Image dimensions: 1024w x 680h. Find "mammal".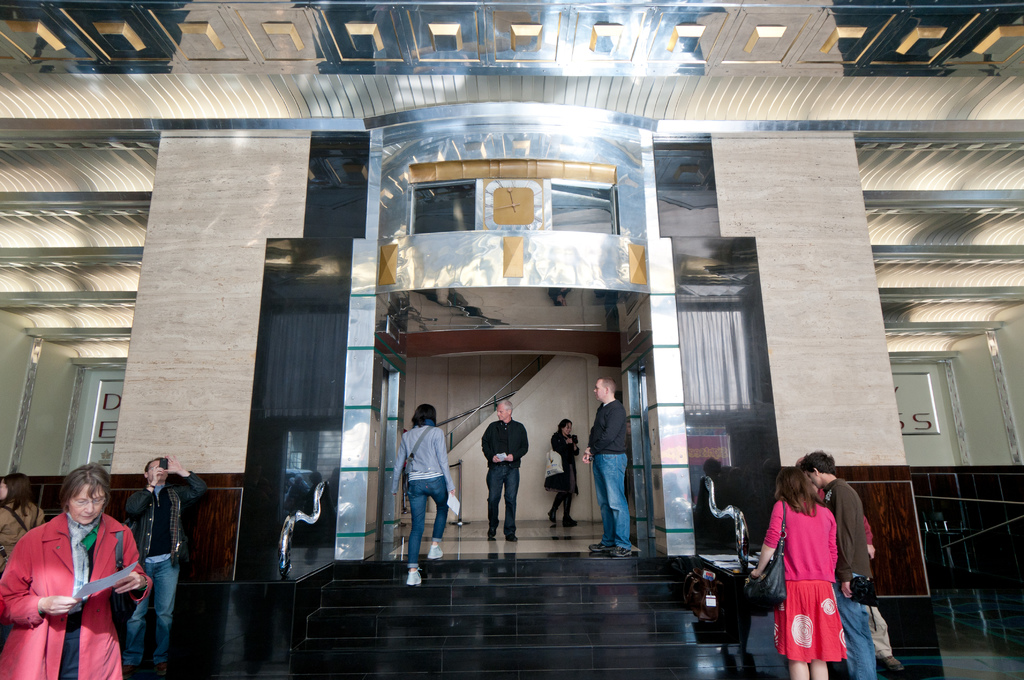
{"x1": 748, "y1": 463, "x2": 835, "y2": 679}.
